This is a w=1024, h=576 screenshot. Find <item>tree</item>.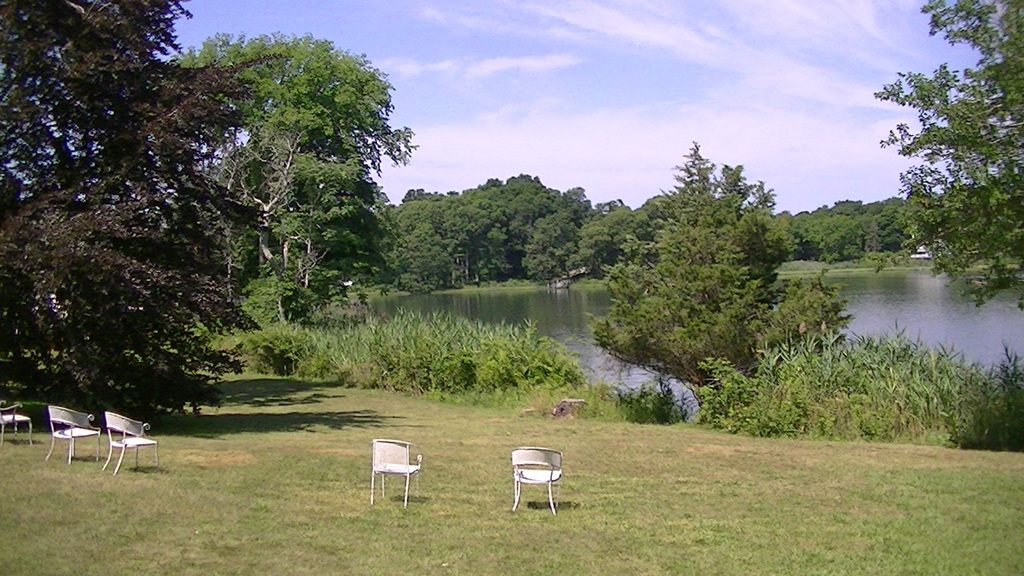
Bounding box: 584,141,856,408.
